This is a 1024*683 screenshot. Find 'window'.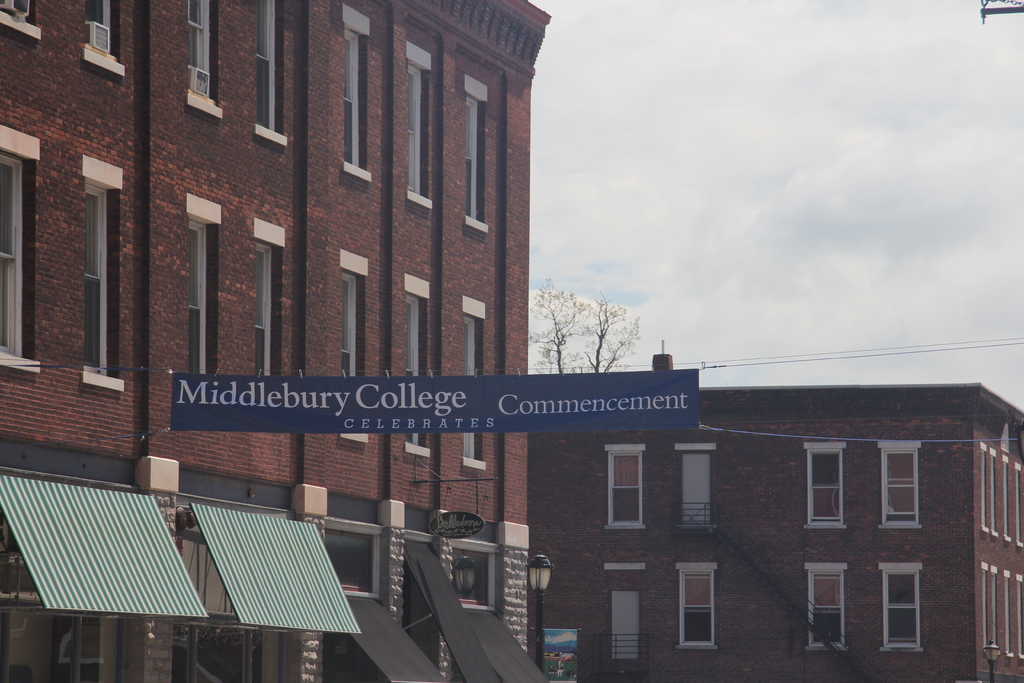
Bounding box: crop(464, 69, 492, 236).
